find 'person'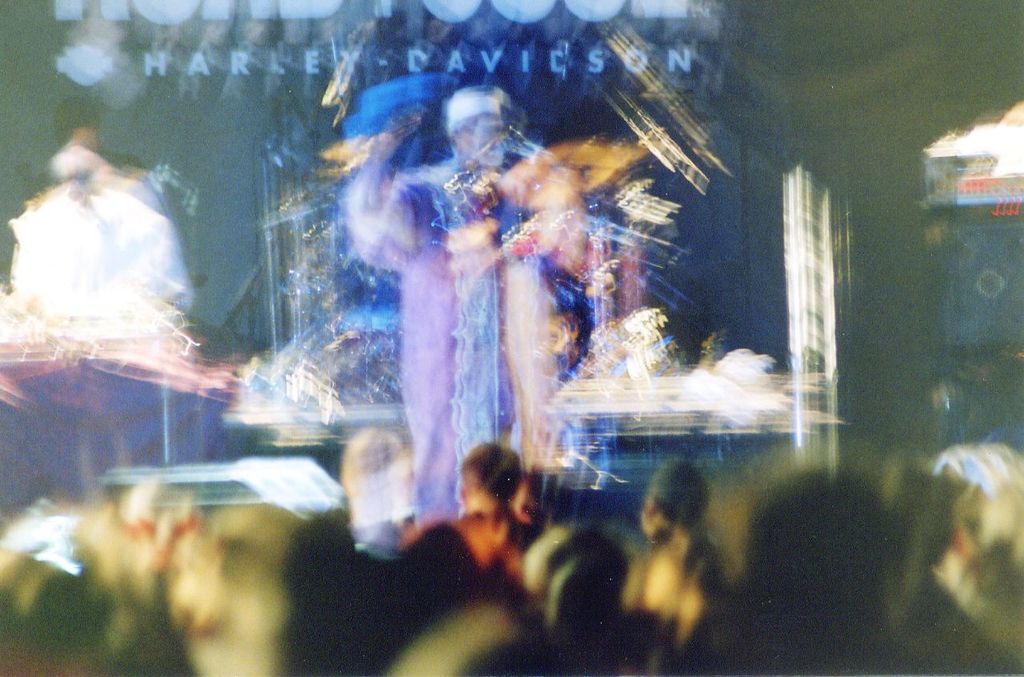
bbox=(326, 74, 602, 531)
